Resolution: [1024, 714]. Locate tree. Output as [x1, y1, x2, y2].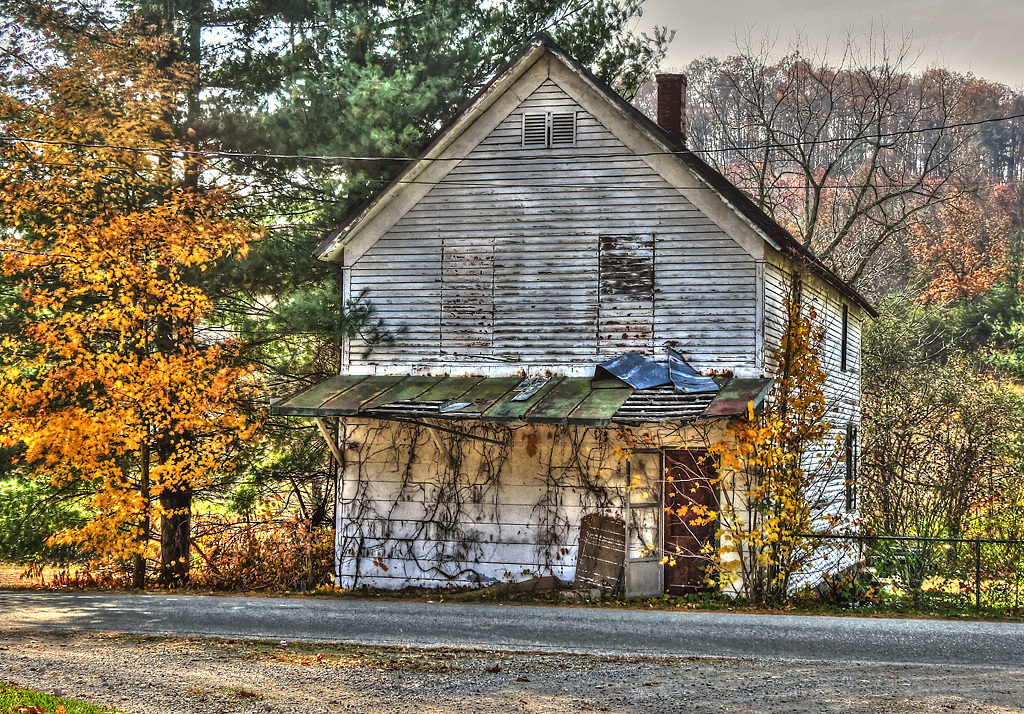
[195, 0, 672, 563].
